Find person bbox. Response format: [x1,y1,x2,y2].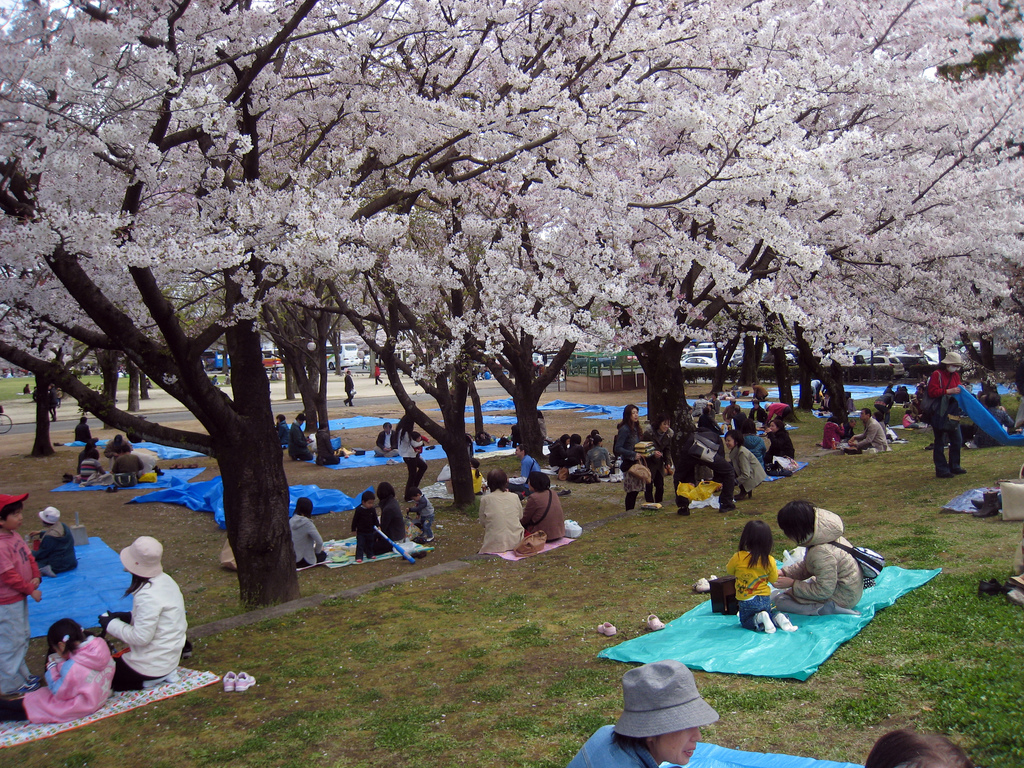
[751,385,769,401].
